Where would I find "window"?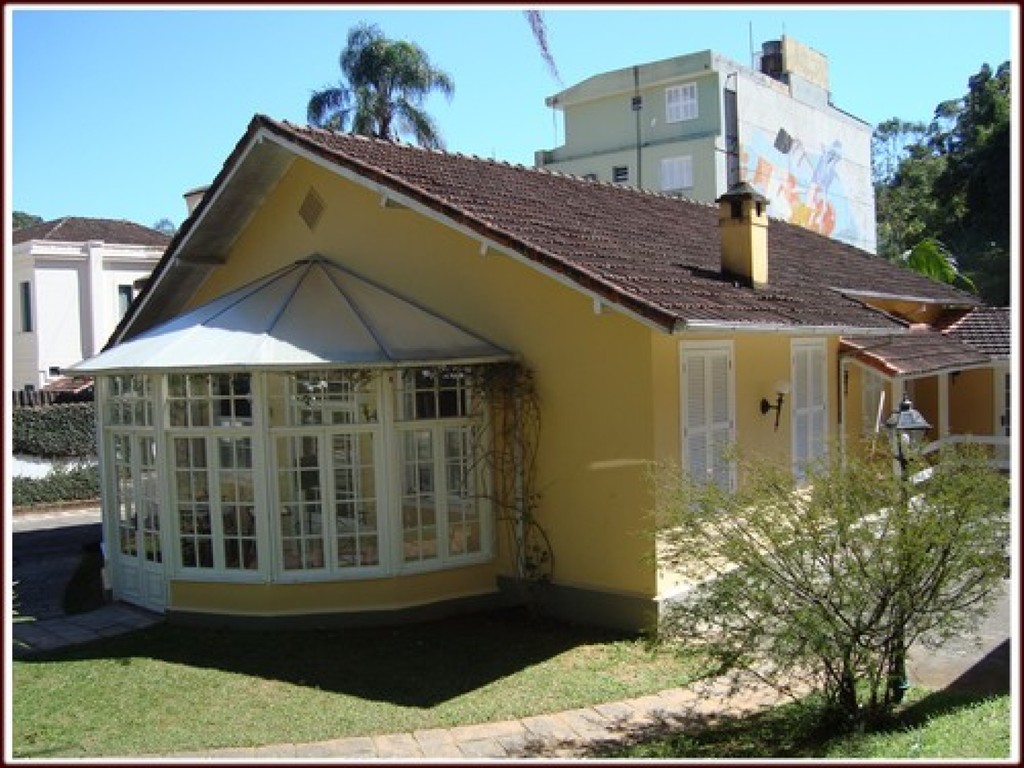
At x1=18 y1=282 x2=33 y2=331.
